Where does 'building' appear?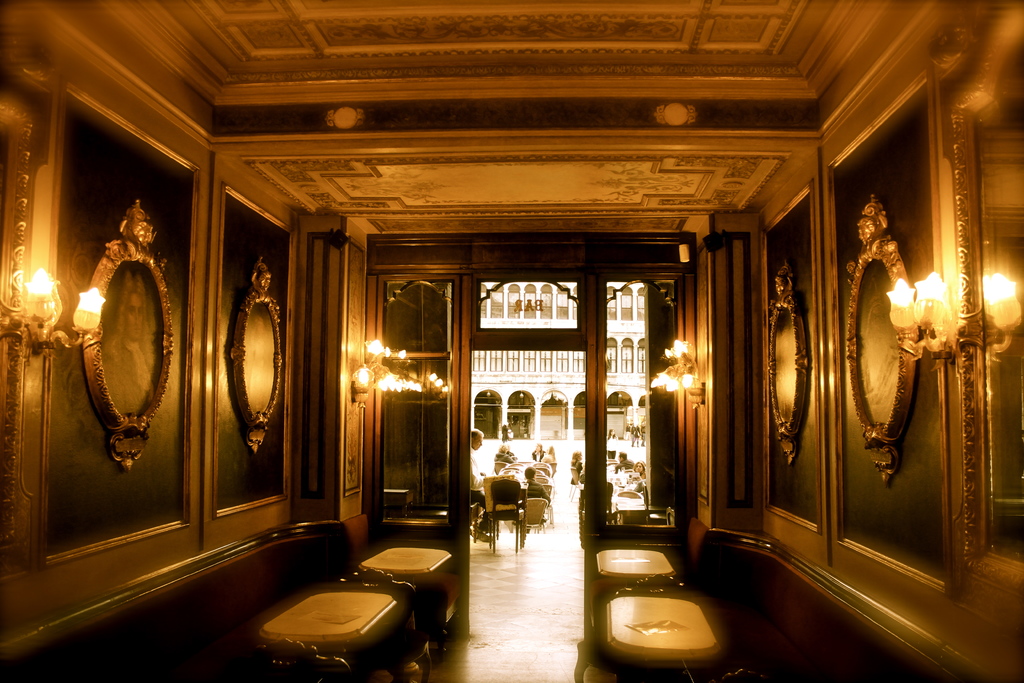
Appears at crop(4, 0, 1023, 682).
